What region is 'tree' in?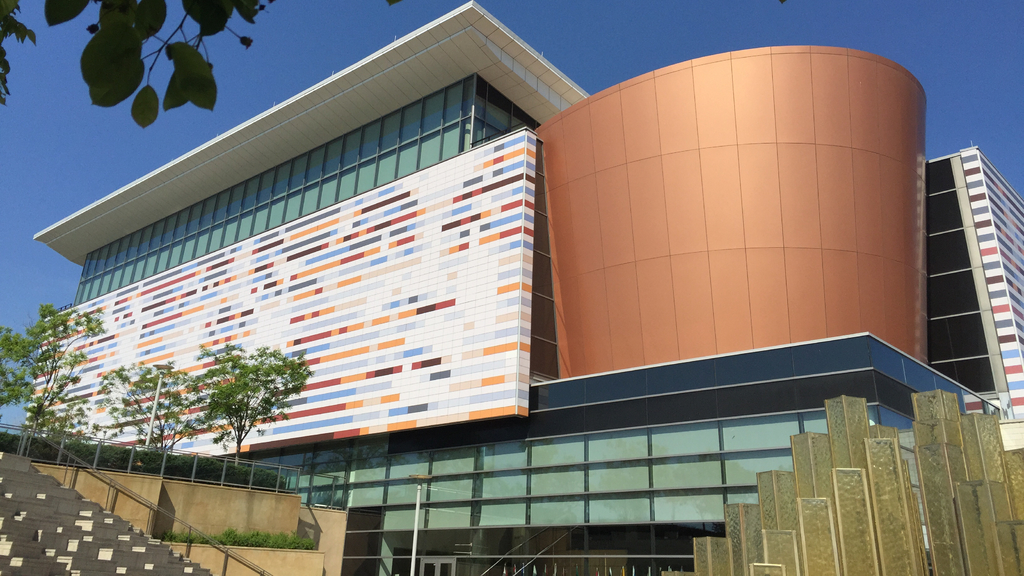
[left=106, top=361, right=210, bottom=451].
